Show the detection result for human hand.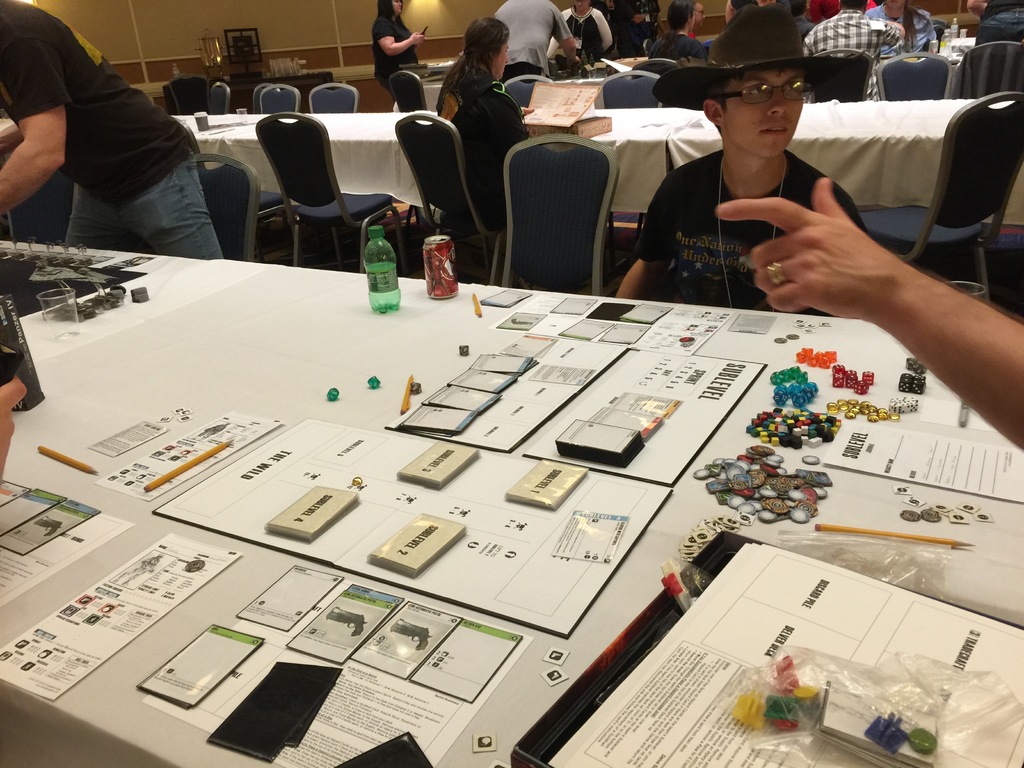
410:31:428:46.
